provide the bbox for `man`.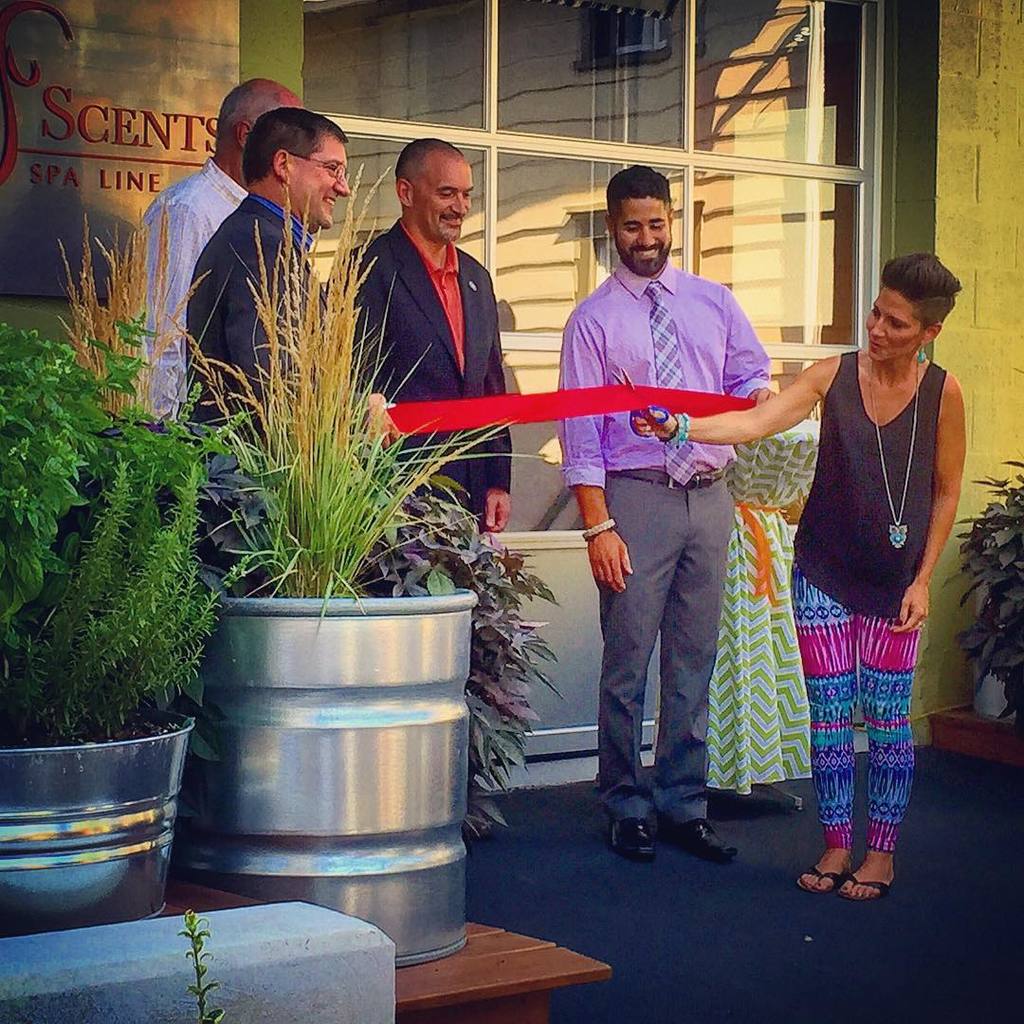
l=137, t=76, r=302, b=414.
